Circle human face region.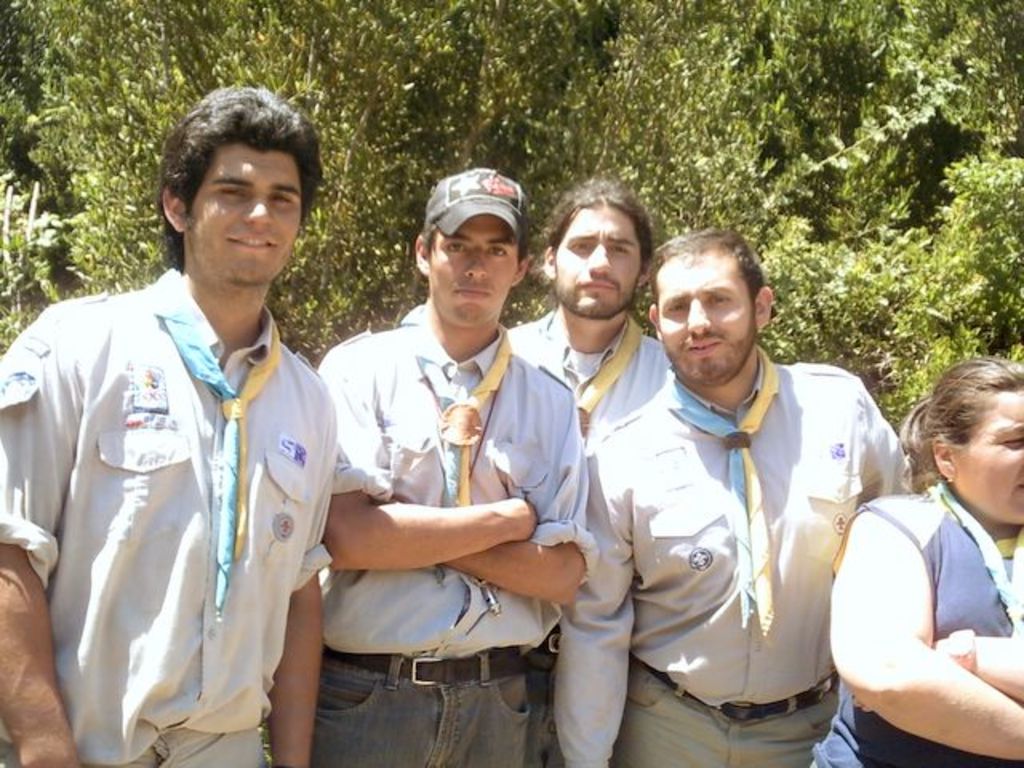
Region: {"left": 189, "top": 134, "right": 299, "bottom": 283}.
